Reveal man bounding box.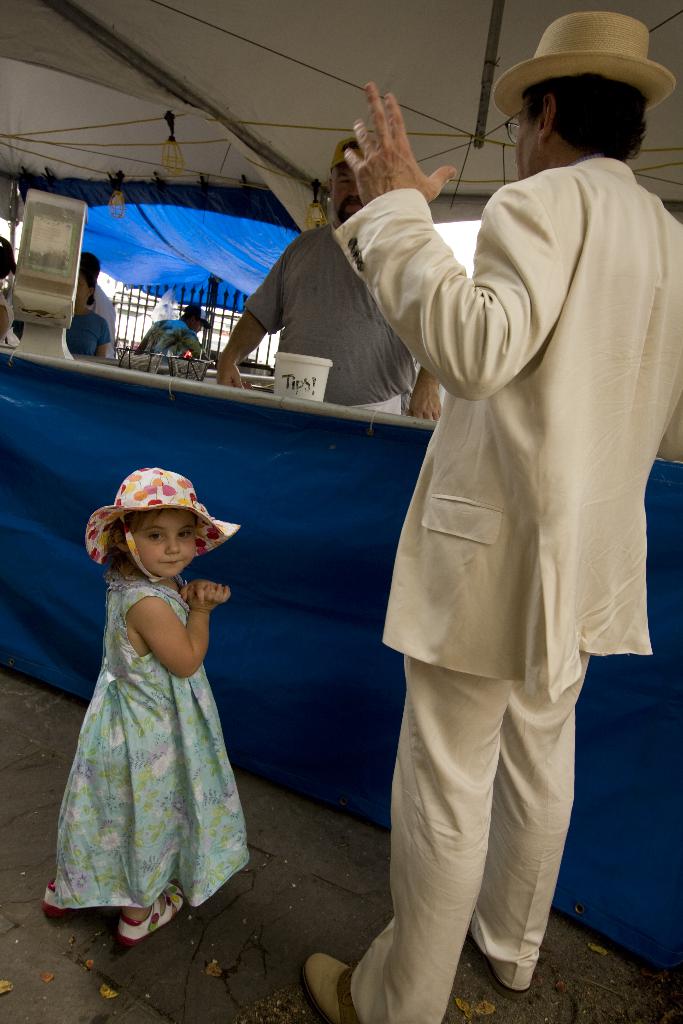
Revealed: x1=290 y1=0 x2=682 y2=1023.
